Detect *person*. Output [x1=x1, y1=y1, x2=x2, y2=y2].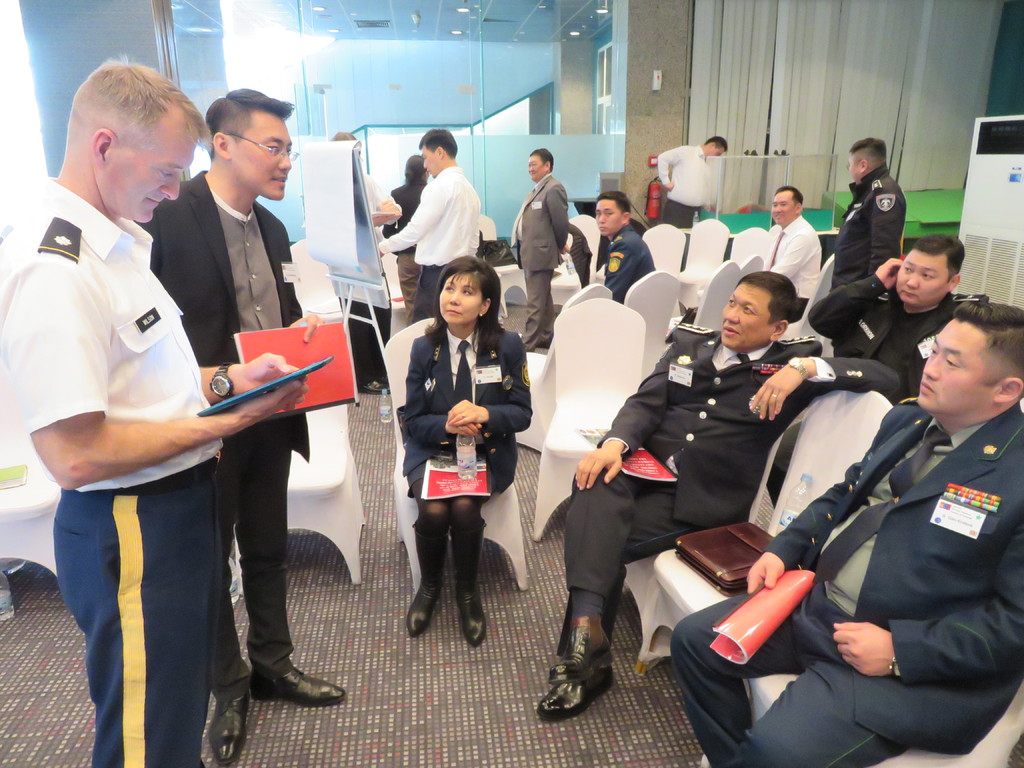
[x1=136, y1=89, x2=346, y2=766].
